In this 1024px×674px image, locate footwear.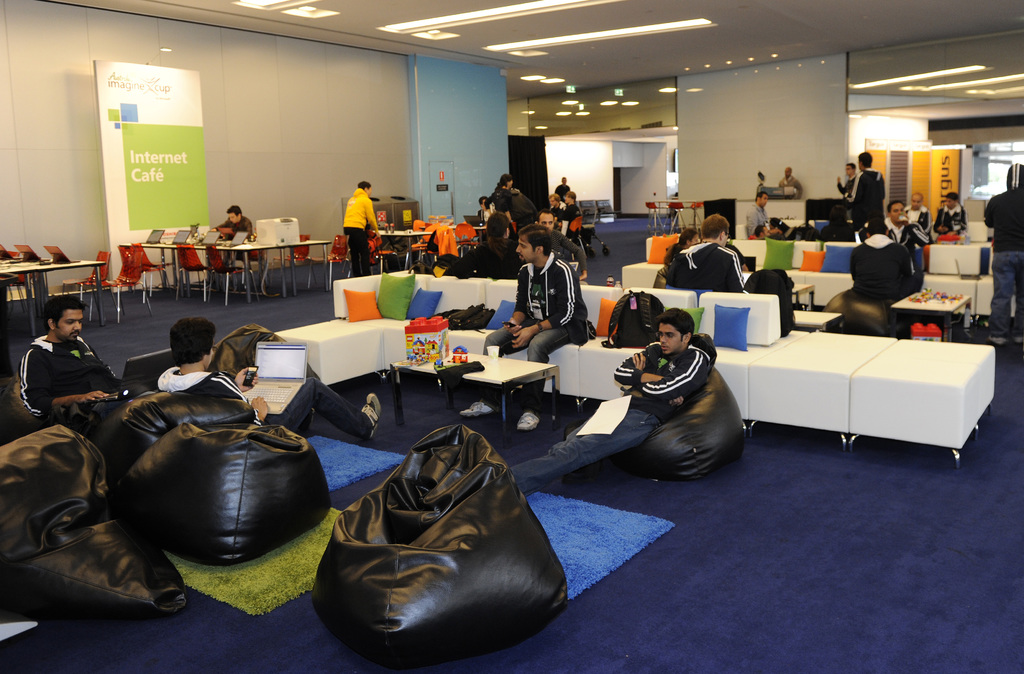
Bounding box: x1=460, y1=399, x2=495, y2=421.
